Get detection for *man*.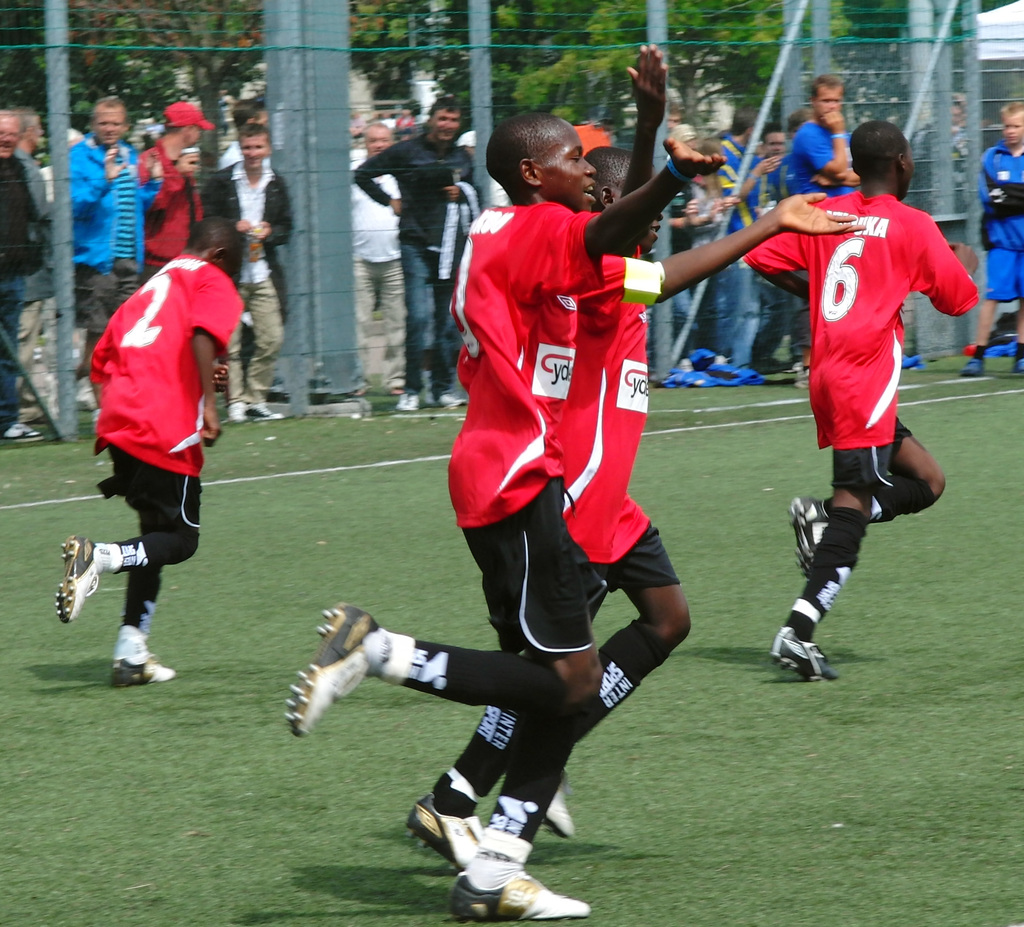
Detection: 401 146 865 875.
